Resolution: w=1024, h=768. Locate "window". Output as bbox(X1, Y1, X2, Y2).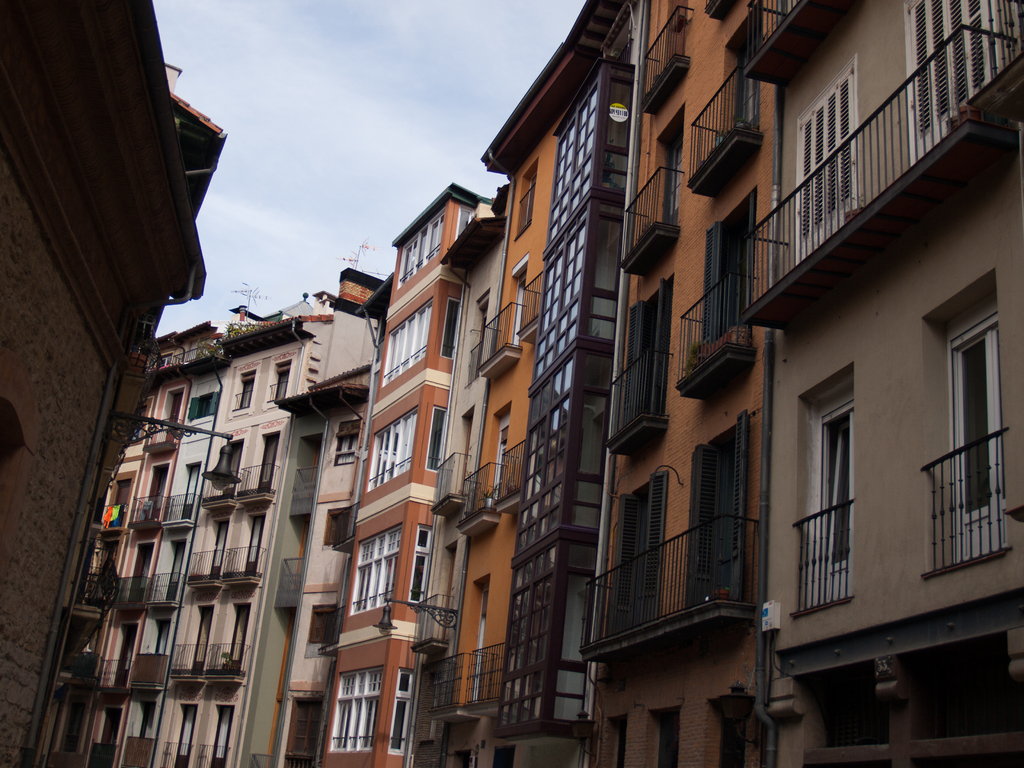
bbox(113, 625, 141, 688).
